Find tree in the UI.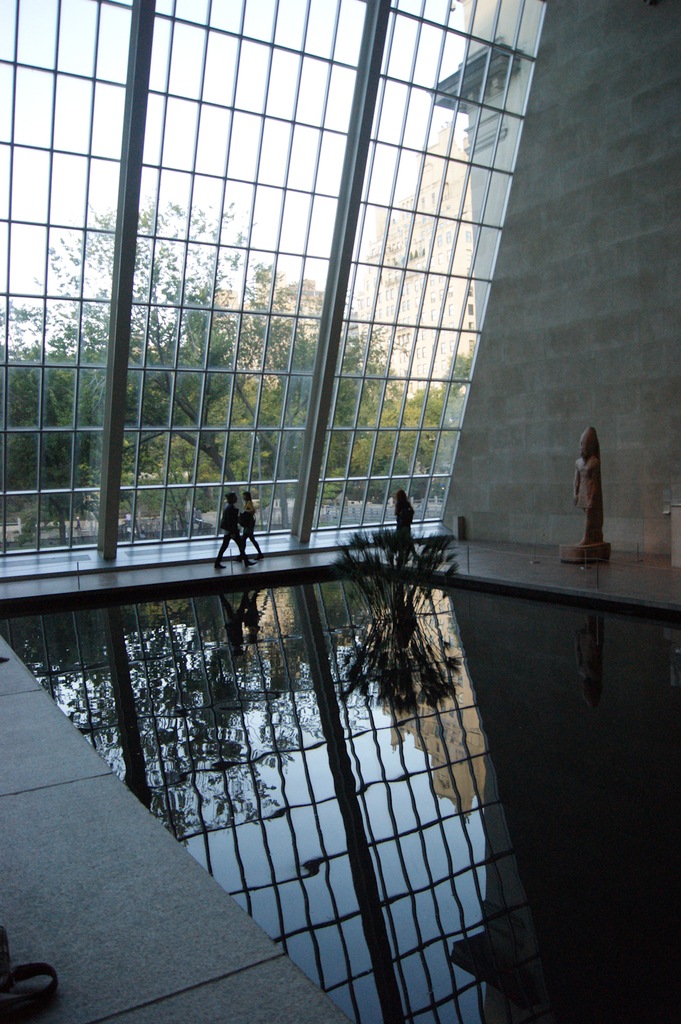
UI element at bbox=(0, 201, 300, 490).
